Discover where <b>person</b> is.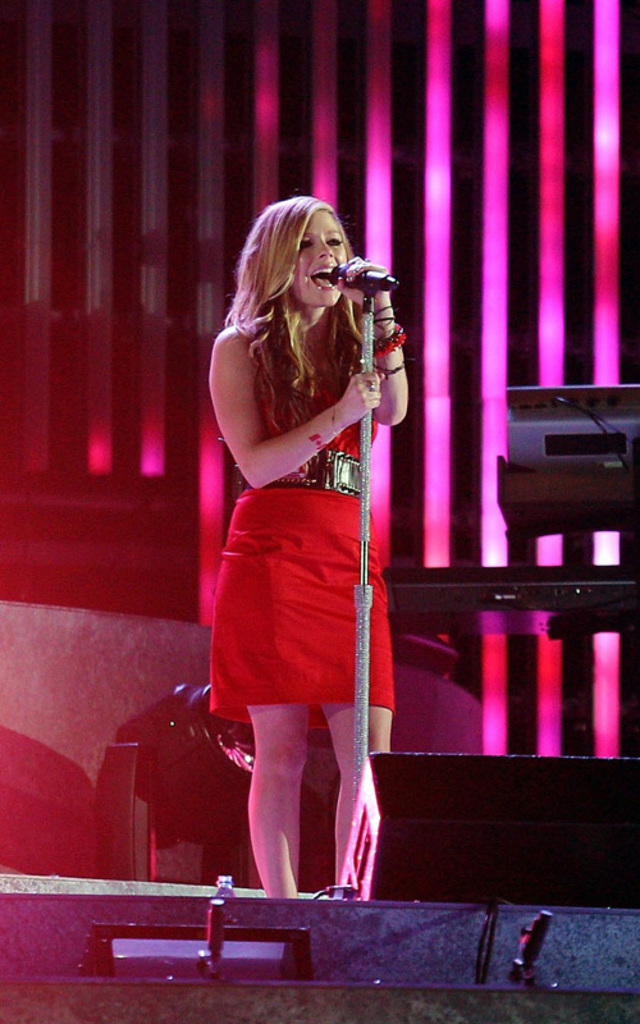
Discovered at crop(186, 182, 424, 927).
